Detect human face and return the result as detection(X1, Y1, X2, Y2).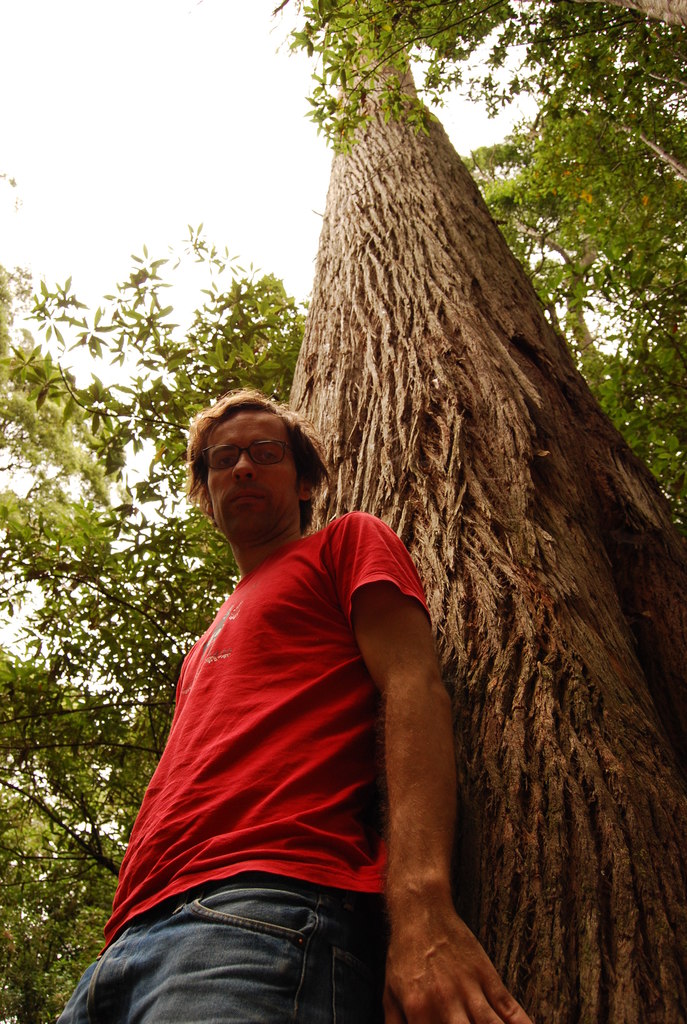
detection(205, 410, 292, 531).
